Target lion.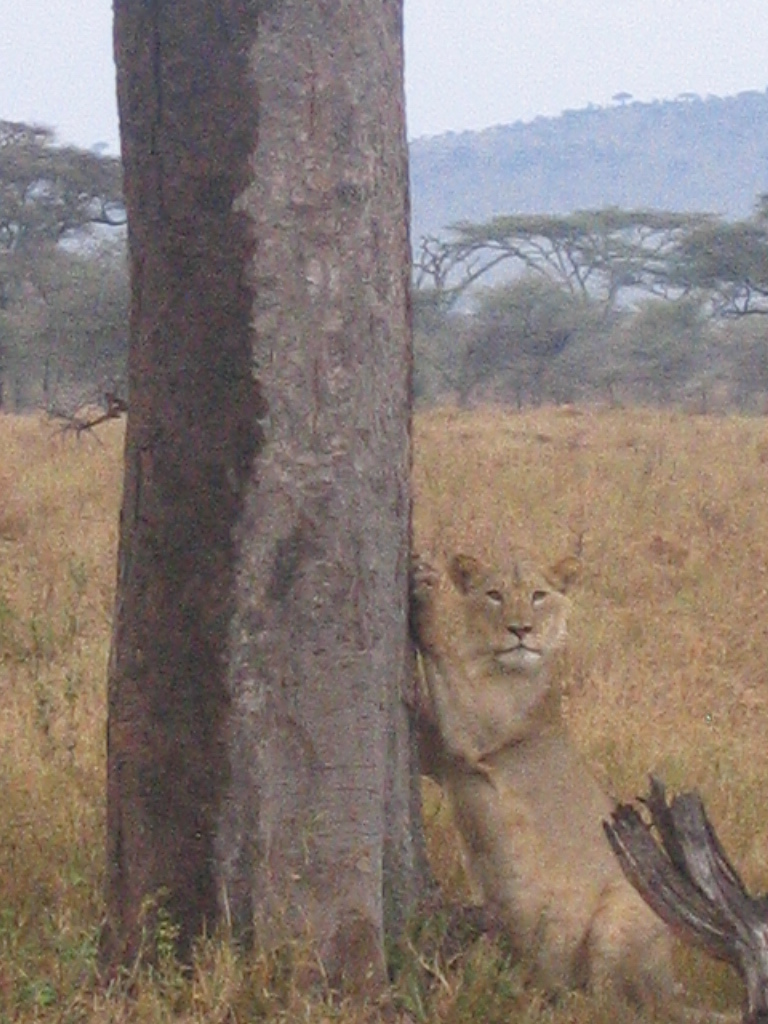
Target region: detection(408, 543, 726, 1023).
